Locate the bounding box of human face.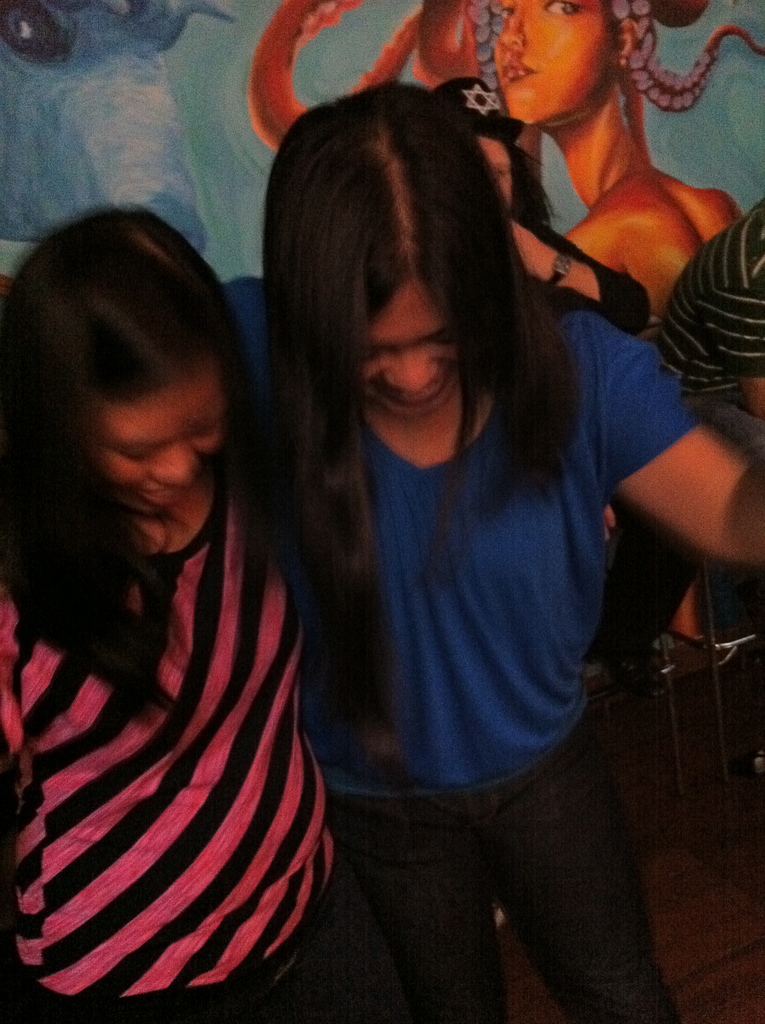
Bounding box: Rect(79, 356, 232, 520).
